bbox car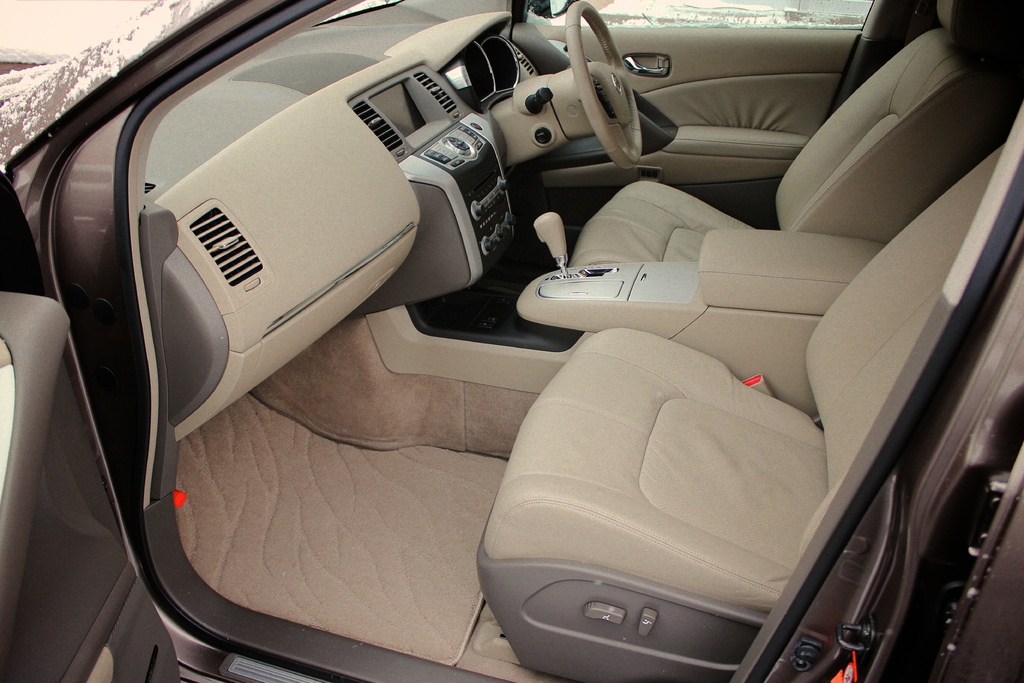
select_region(0, 0, 1023, 682)
